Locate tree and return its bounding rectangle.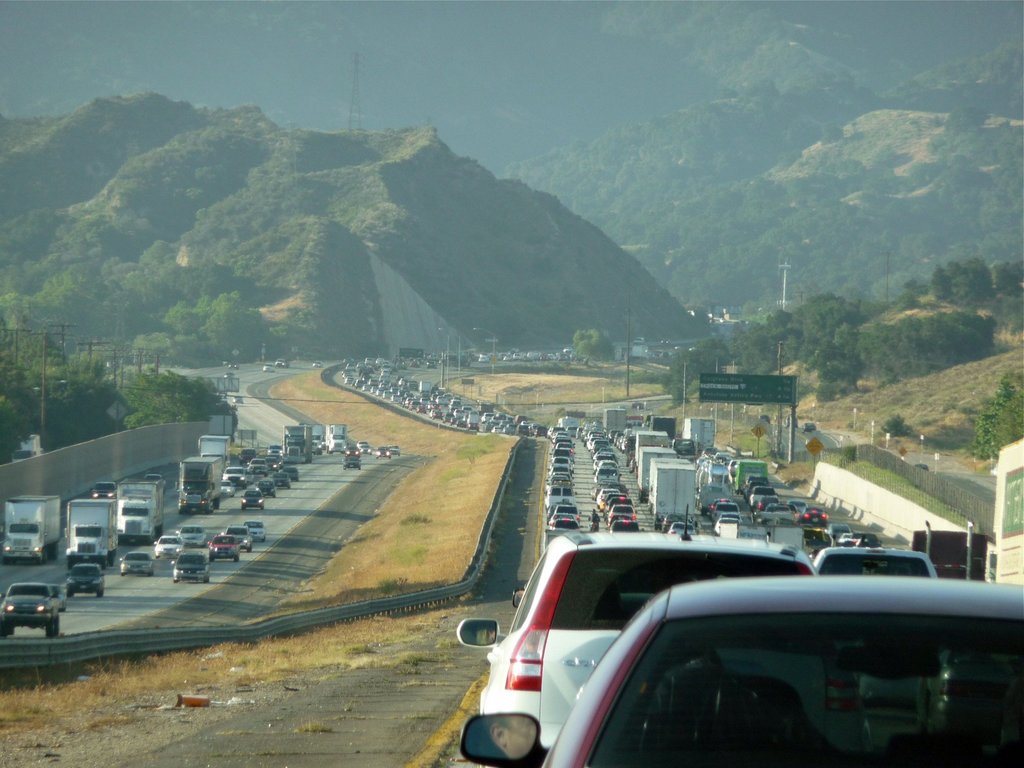
bbox(739, 331, 803, 378).
